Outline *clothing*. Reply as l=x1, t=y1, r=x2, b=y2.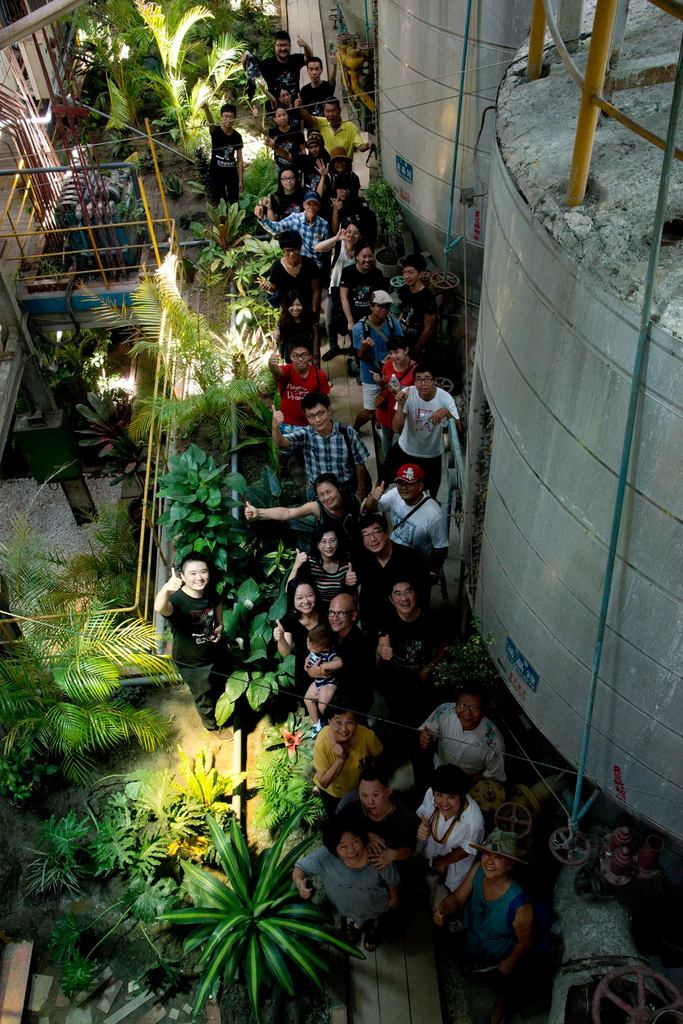
l=351, t=316, r=406, b=410.
